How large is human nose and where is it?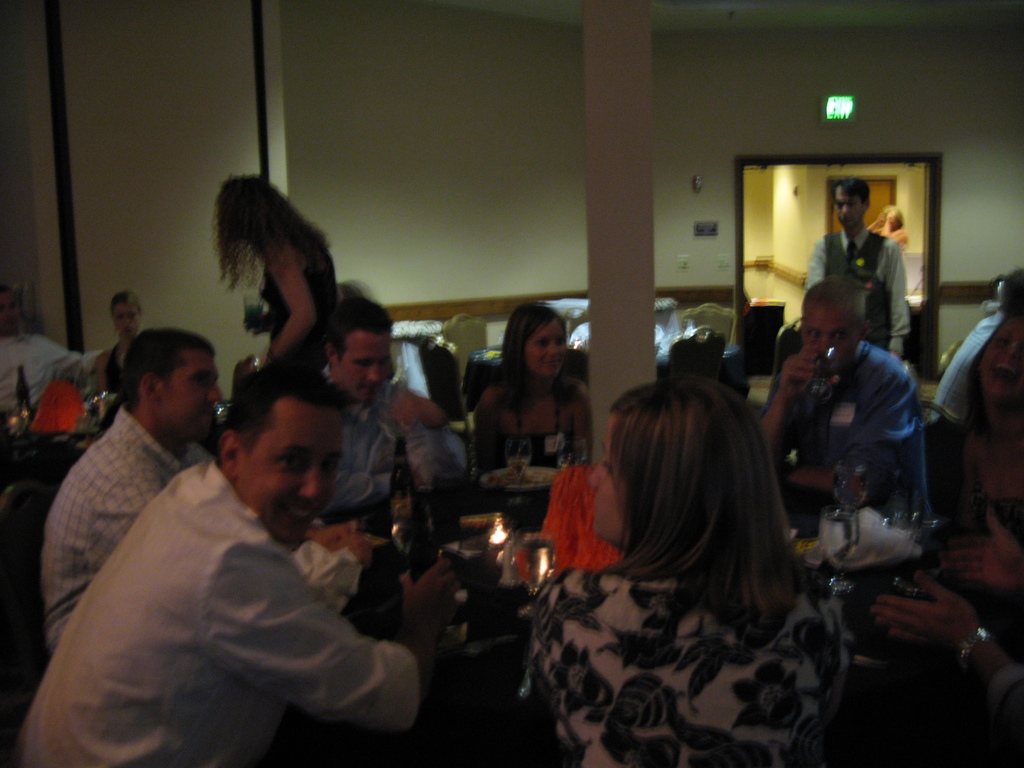
Bounding box: box=[548, 340, 556, 357].
